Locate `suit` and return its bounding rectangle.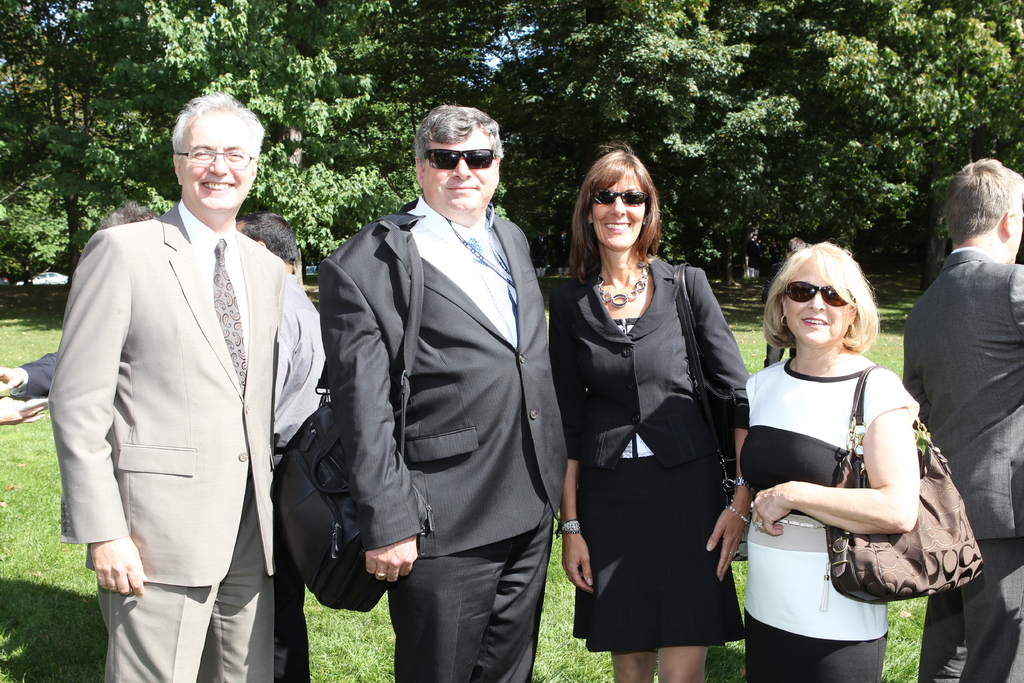
locate(311, 111, 569, 672).
